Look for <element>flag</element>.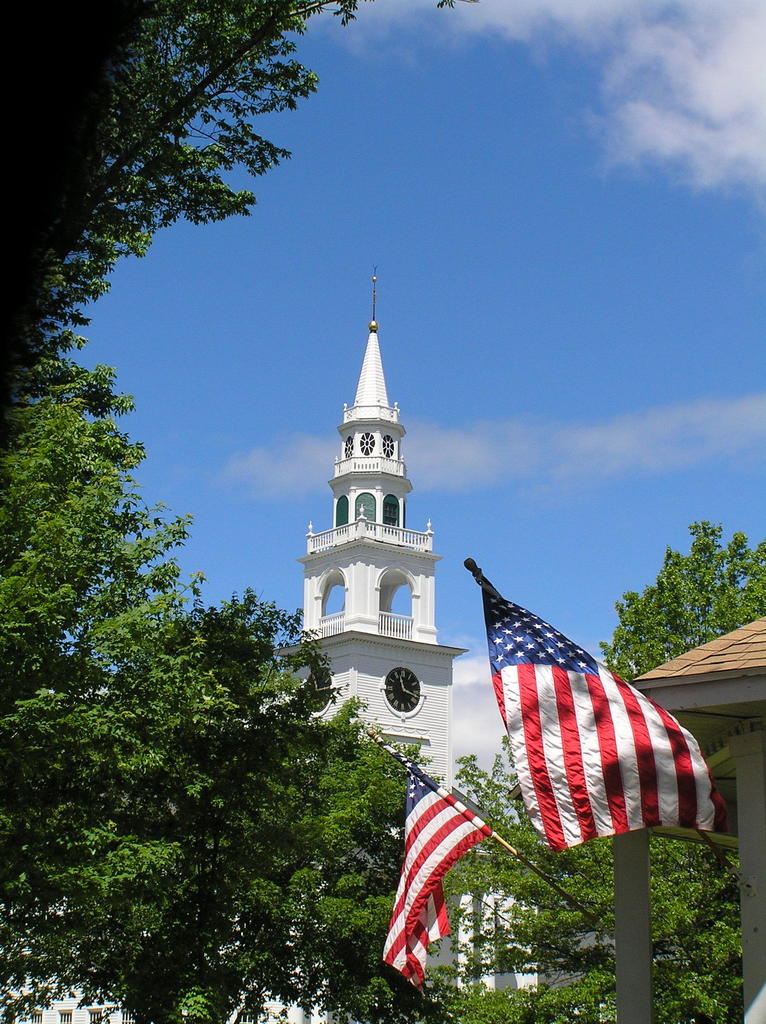
Found: 475:572:744:850.
